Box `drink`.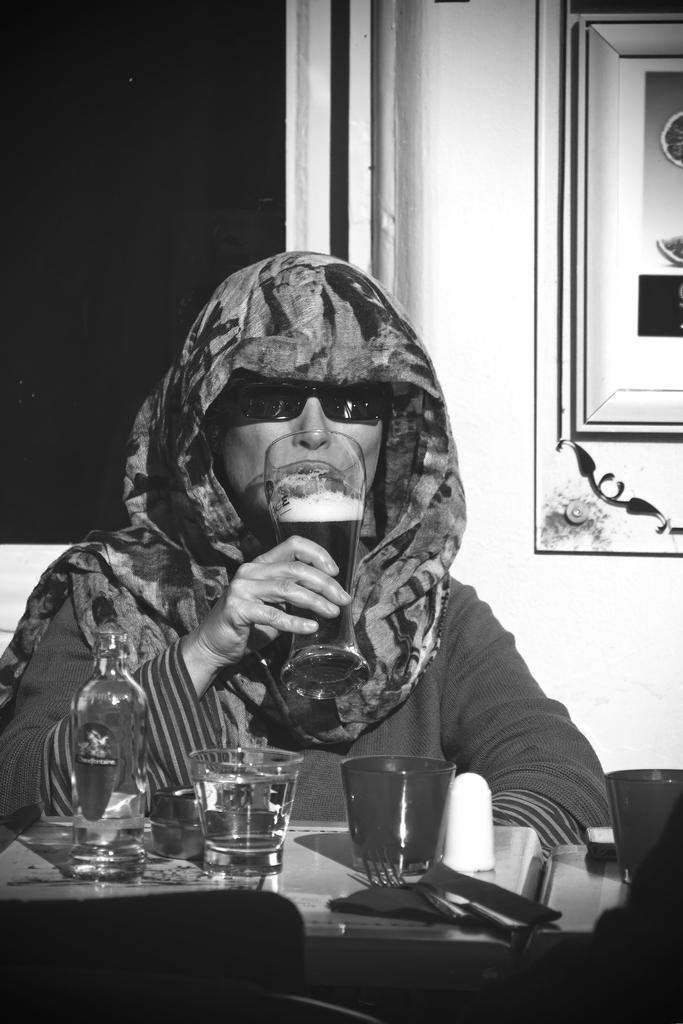
<region>345, 760, 472, 900</region>.
